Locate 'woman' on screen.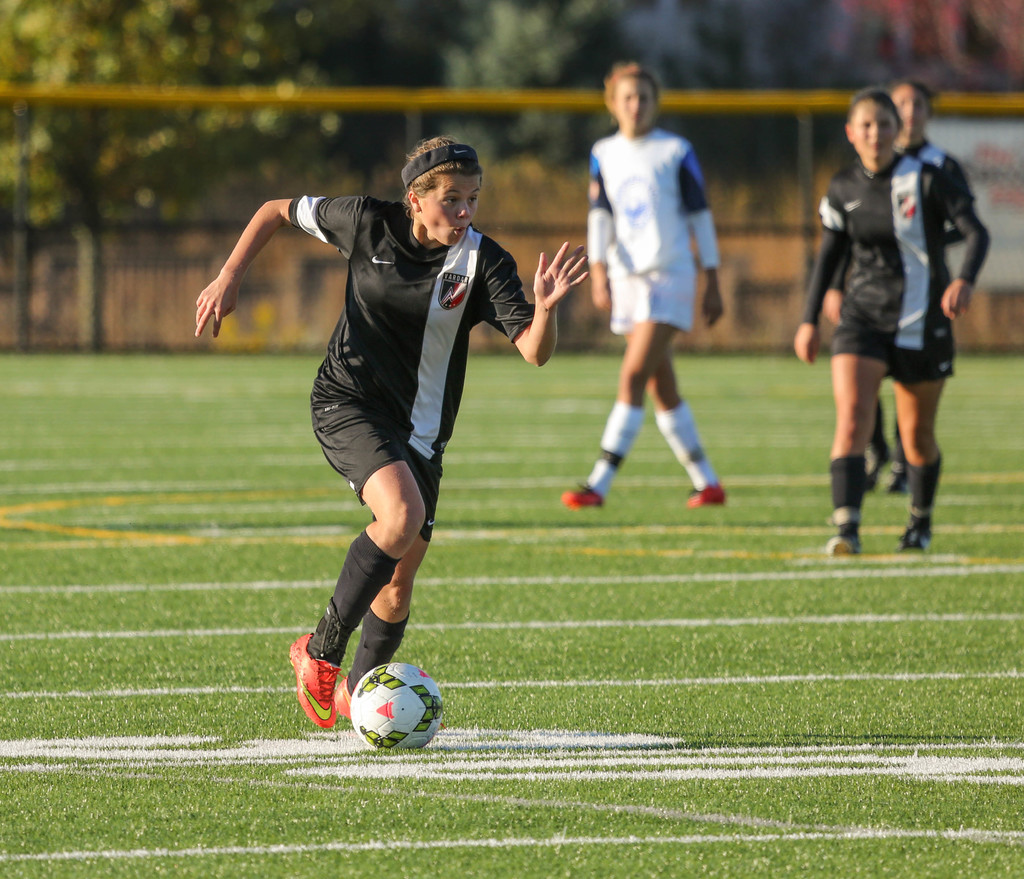
On screen at (191,130,595,735).
